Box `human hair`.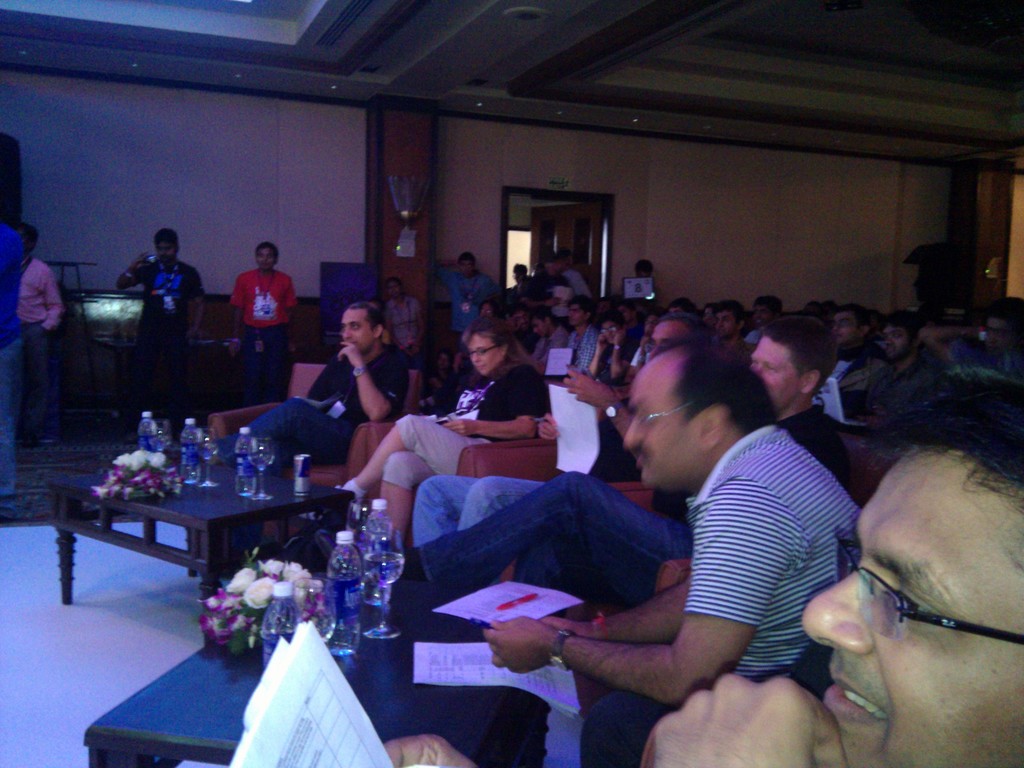
bbox=(866, 353, 1023, 516).
